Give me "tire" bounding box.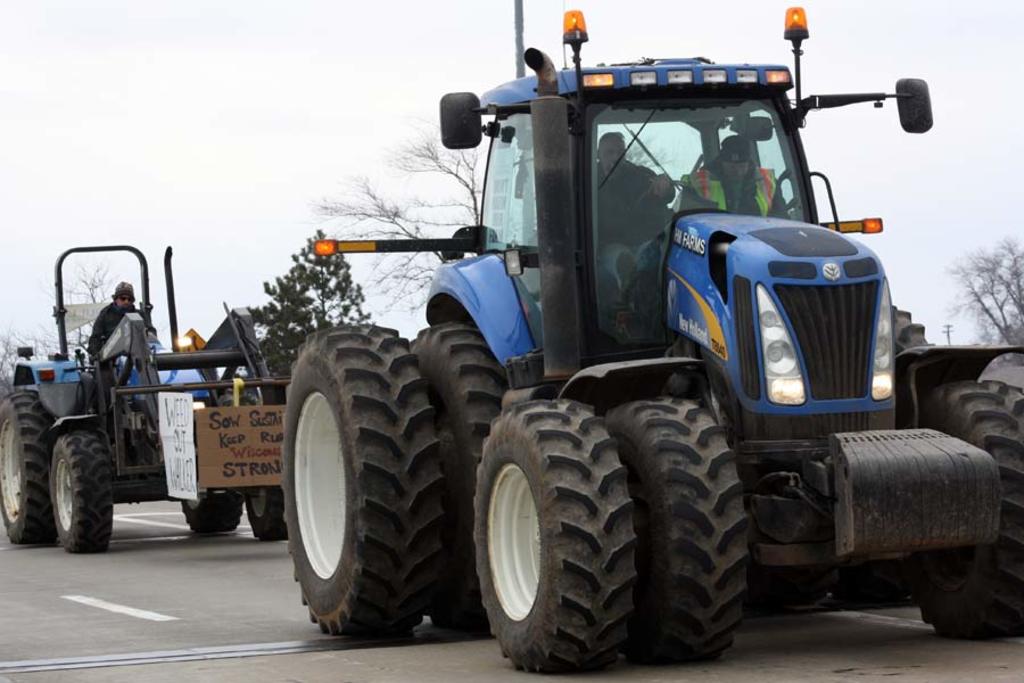
181, 496, 243, 537.
